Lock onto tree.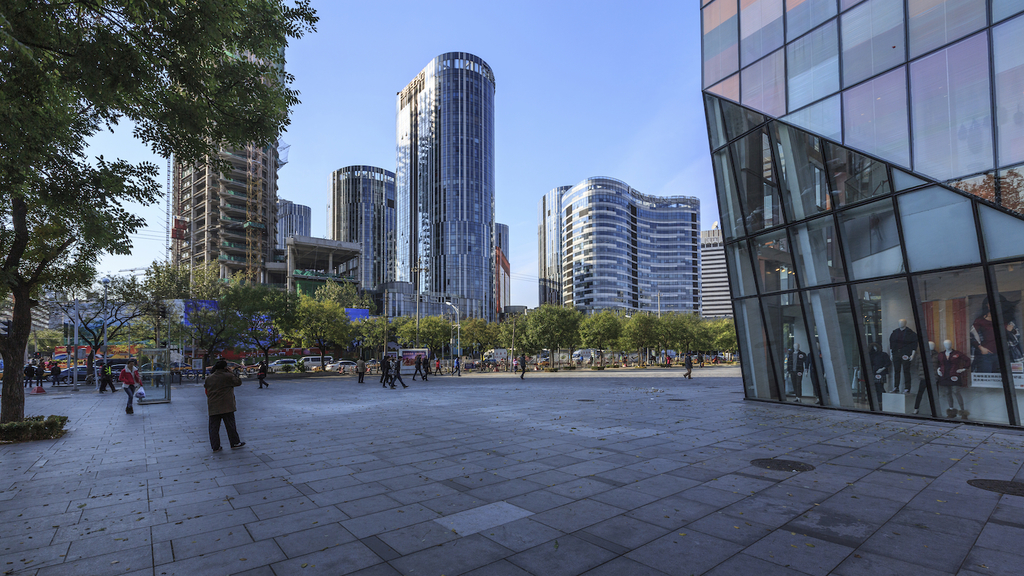
Locked: <bbox>0, 0, 318, 427</bbox>.
